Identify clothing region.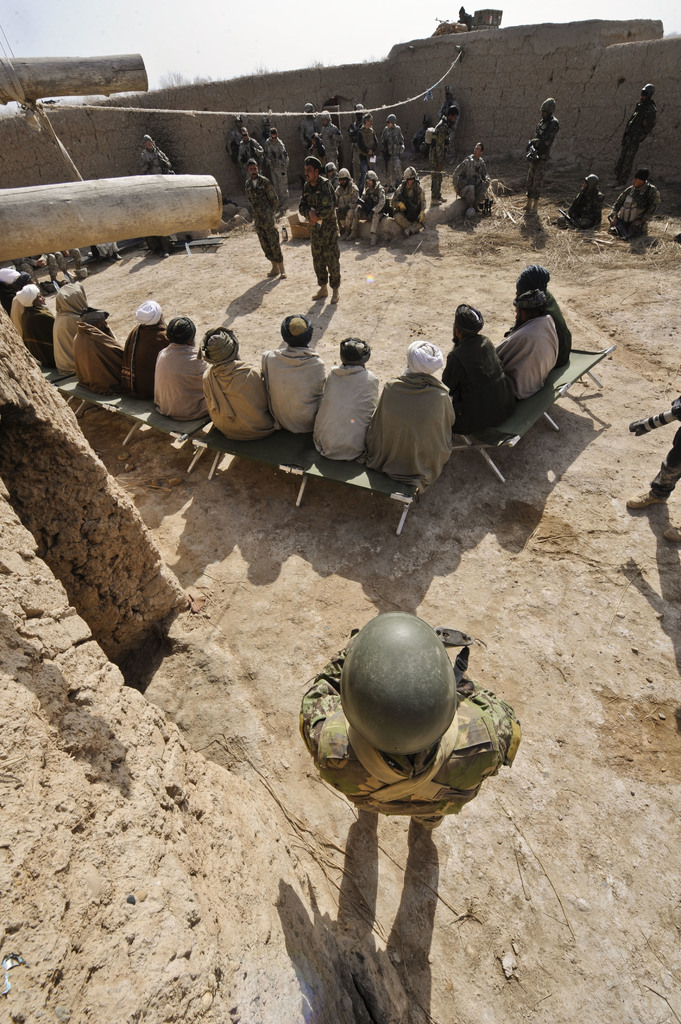
Region: <region>390, 180, 424, 232</region>.
